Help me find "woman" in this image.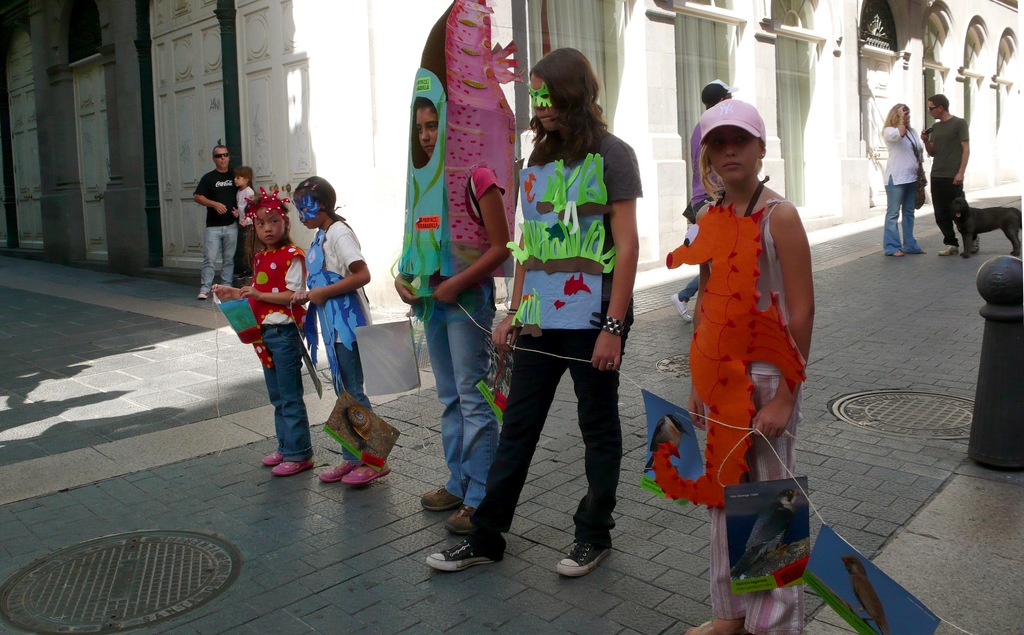
Found it: detection(495, 52, 652, 570).
